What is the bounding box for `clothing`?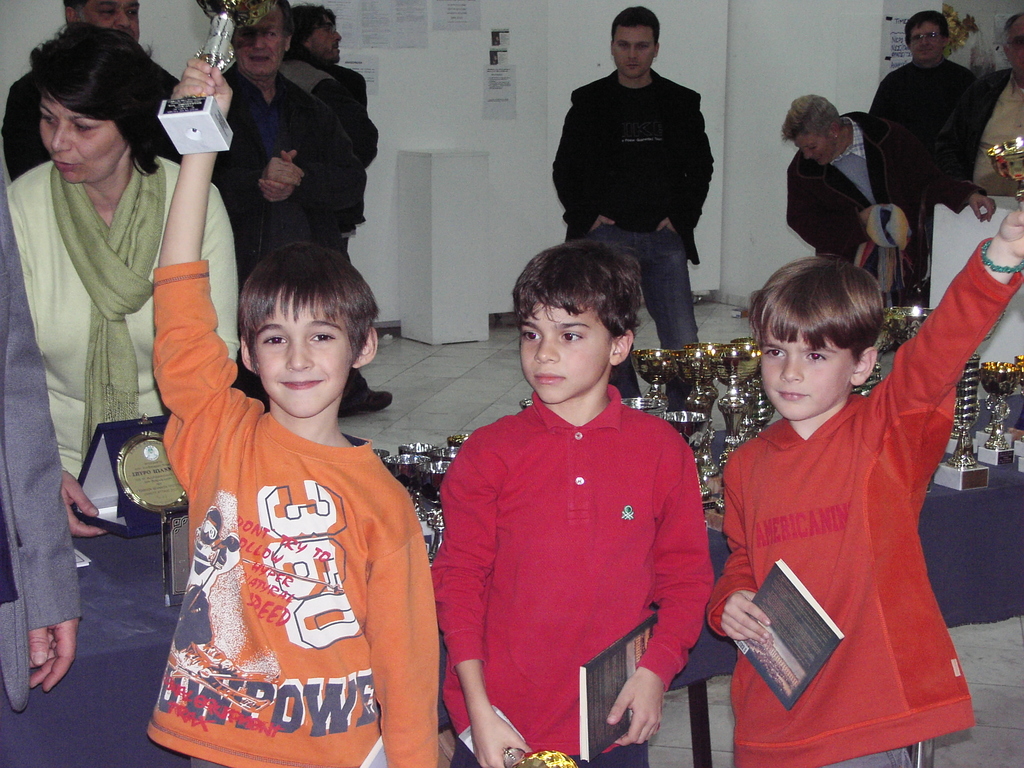
{"left": 870, "top": 56, "right": 975, "bottom": 284}.
